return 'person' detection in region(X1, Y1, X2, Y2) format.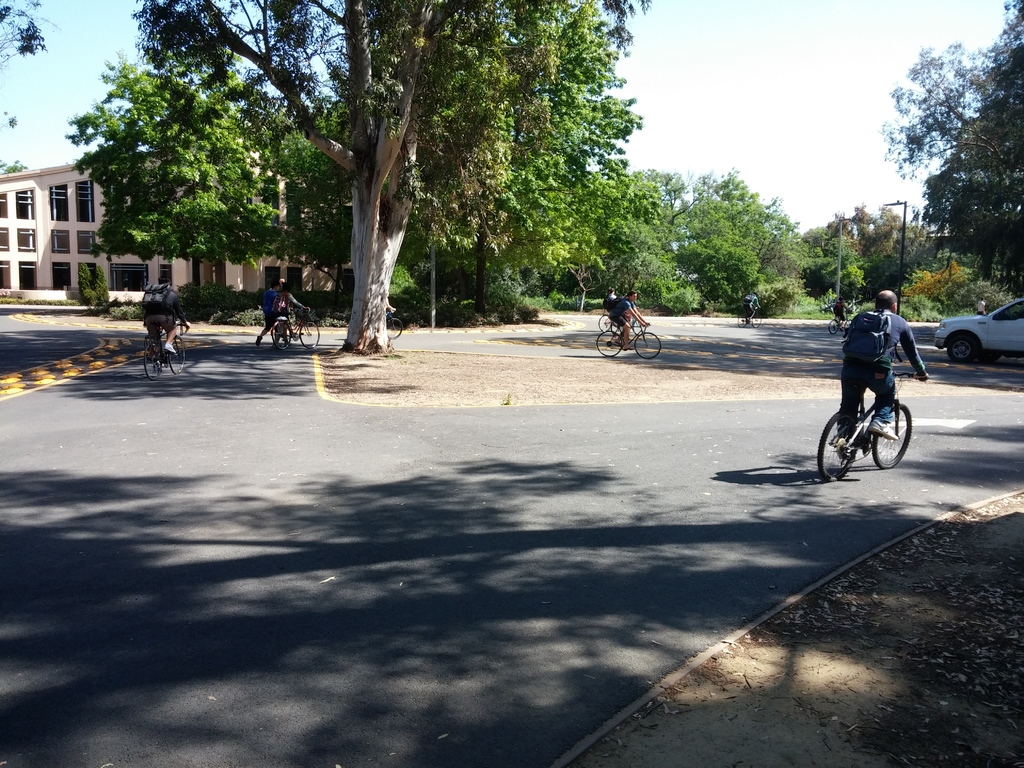
region(259, 284, 280, 344).
